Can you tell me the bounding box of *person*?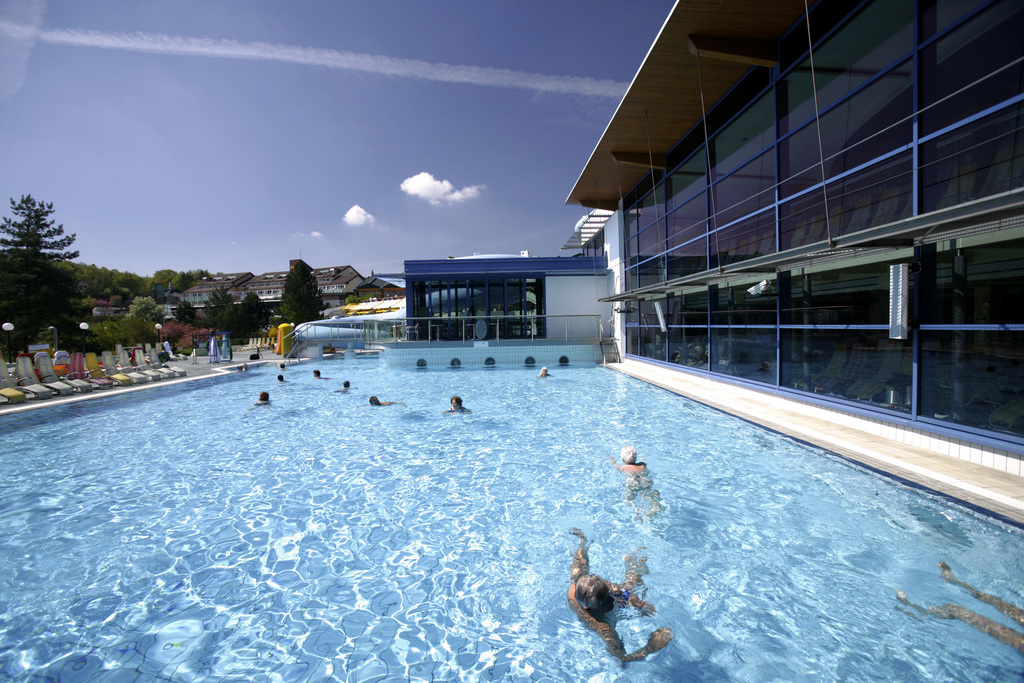
crop(246, 391, 271, 411).
